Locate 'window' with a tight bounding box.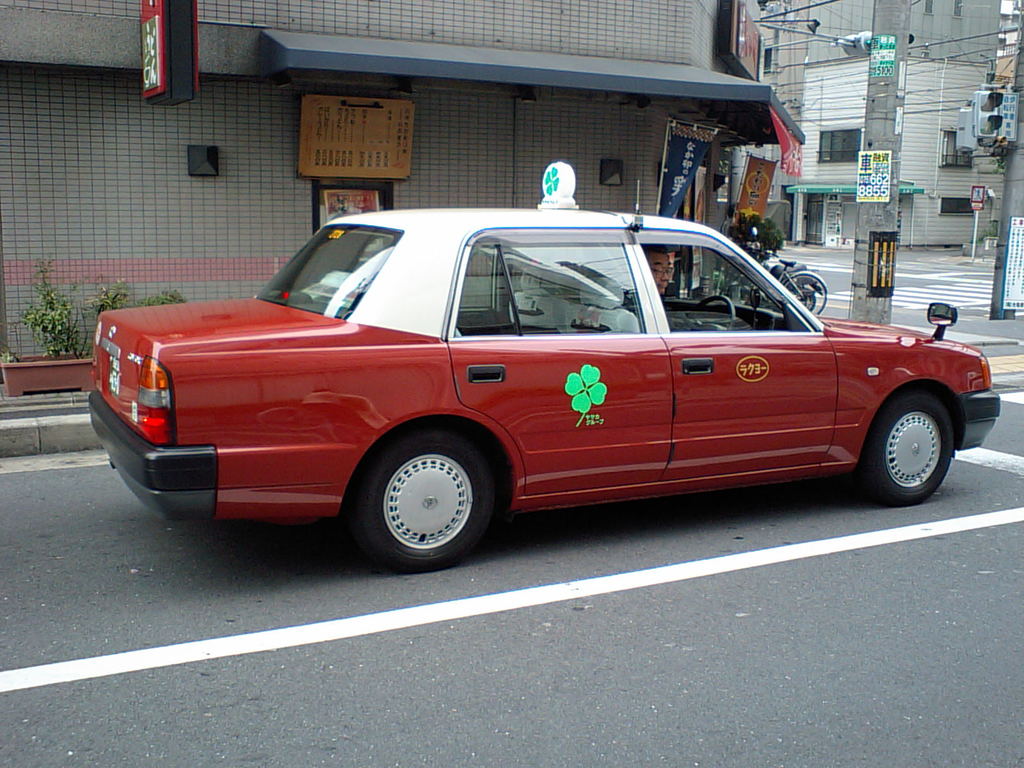
(left=938, top=126, right=968, bottom=164).
